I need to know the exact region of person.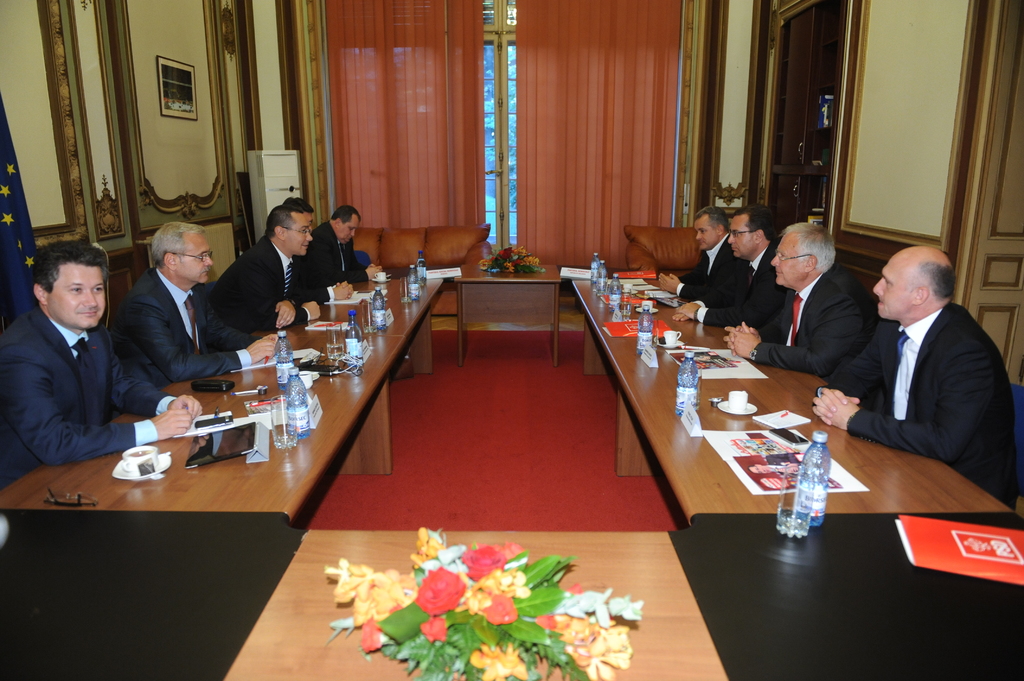
Region: (705, 223, 872, 402).
